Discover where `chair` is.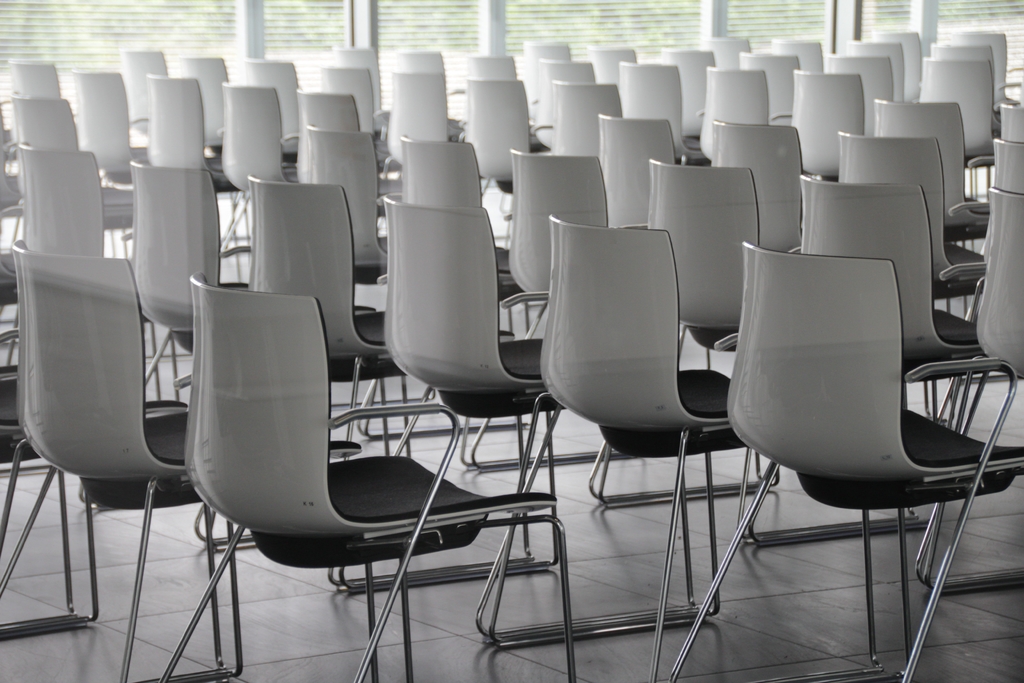
Discovered at (508,147,614,312).
